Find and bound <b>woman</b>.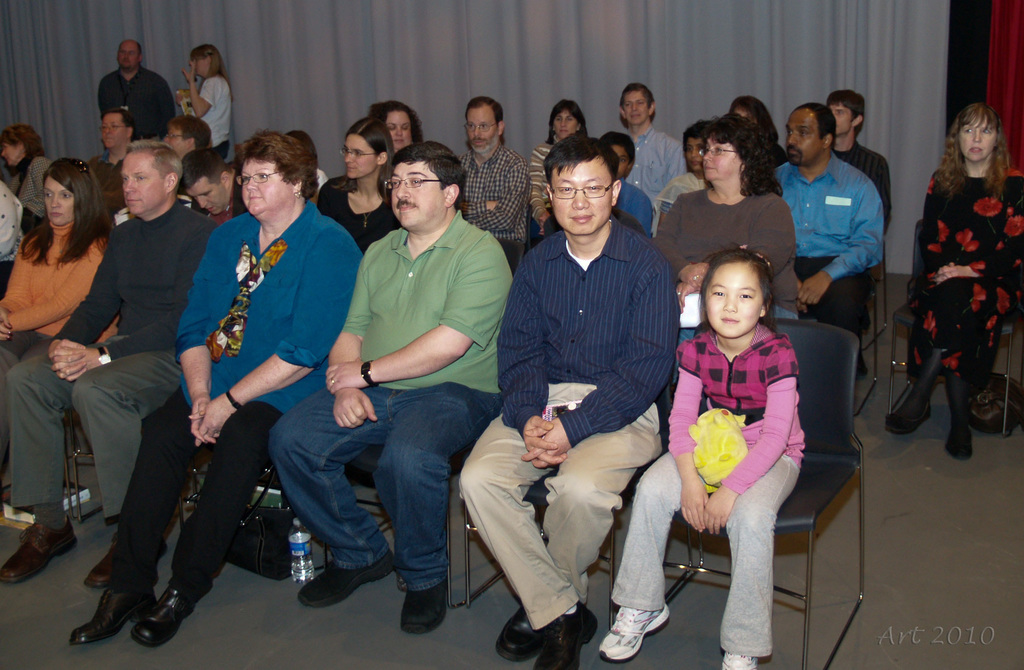
Bound: Rect(0, 154, 111, 499).
